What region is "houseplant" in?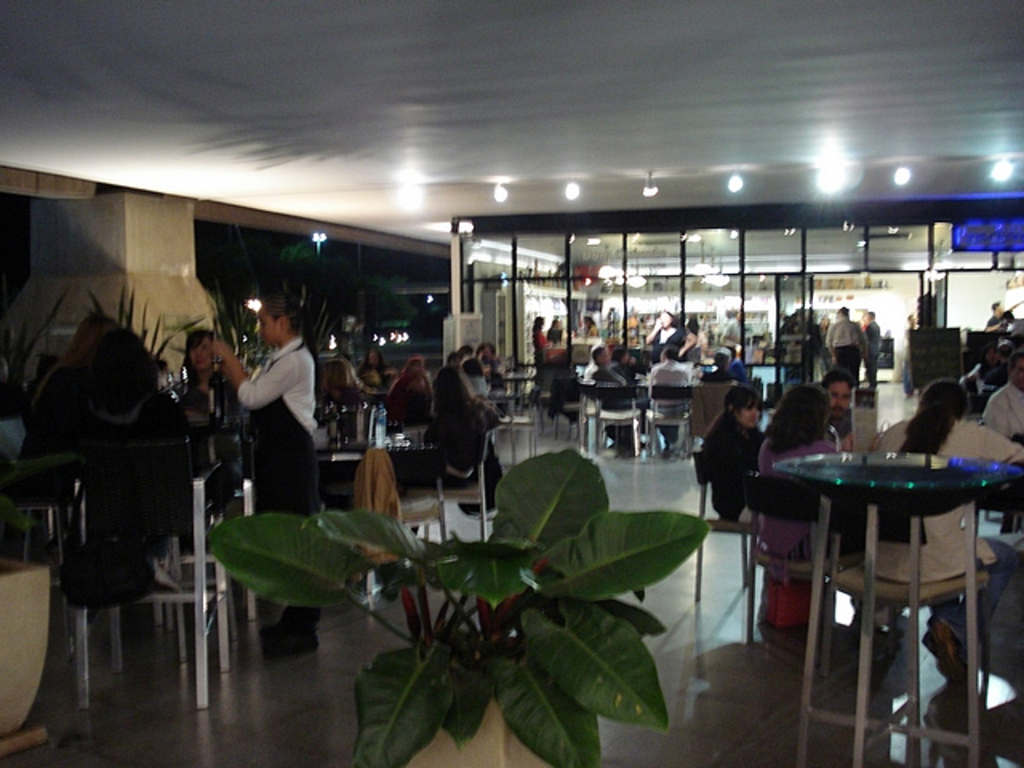
bbox=[205, 448, 718, 765].
